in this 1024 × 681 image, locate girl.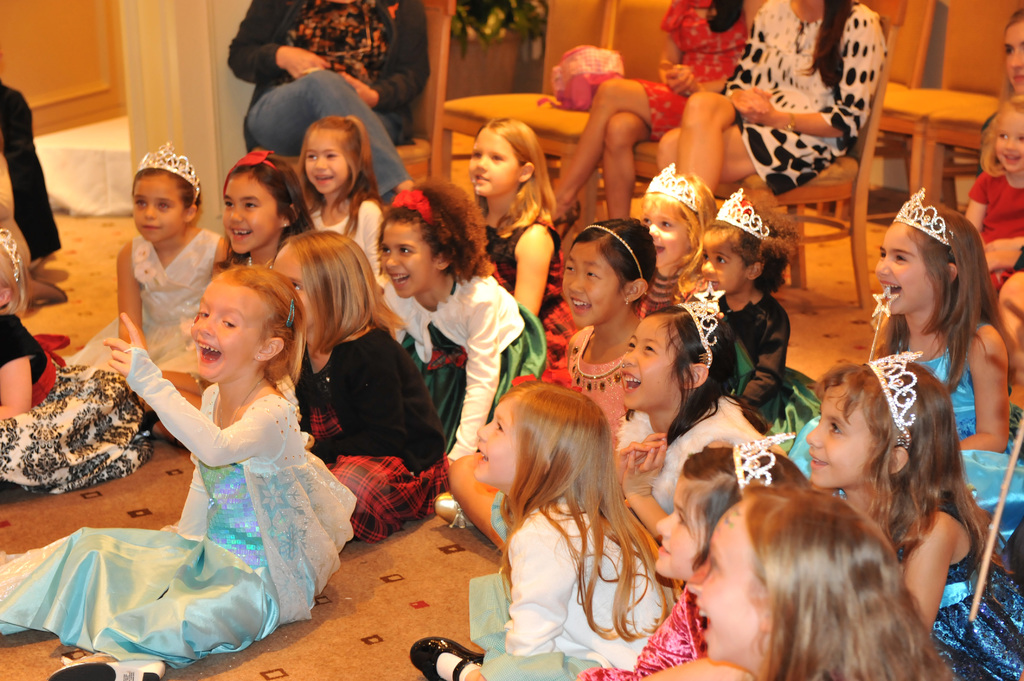
Bounding box: 0,260,362,680.
